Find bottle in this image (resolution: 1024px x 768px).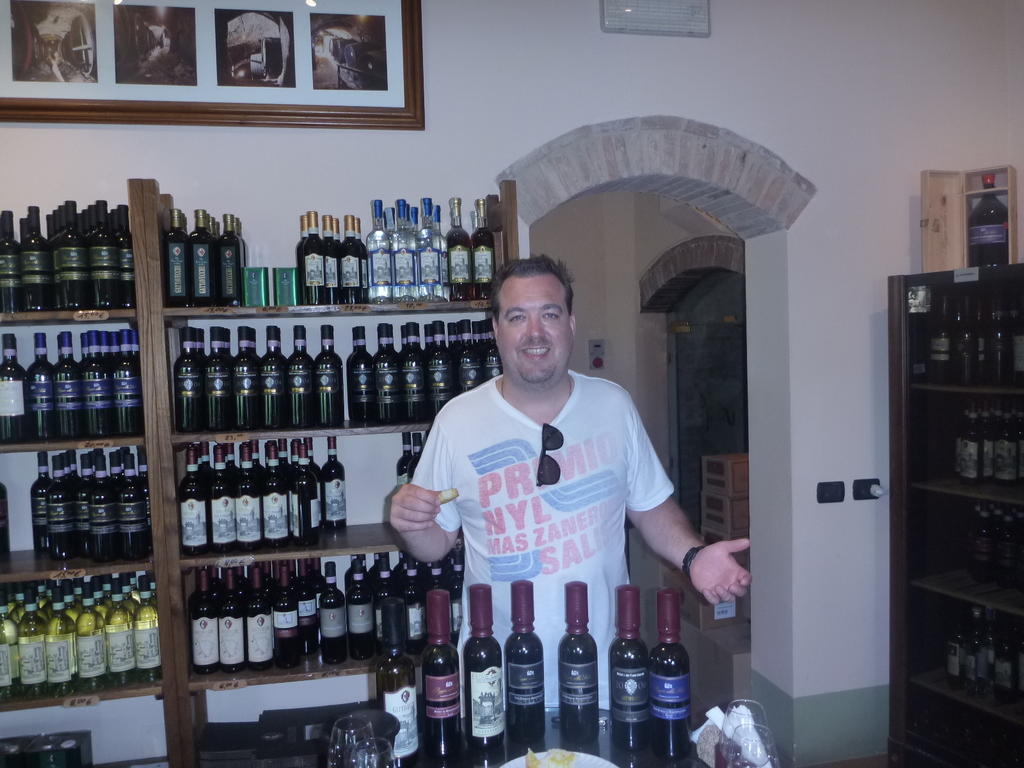
x1=611, y1=588, x2=646, y2=757.
